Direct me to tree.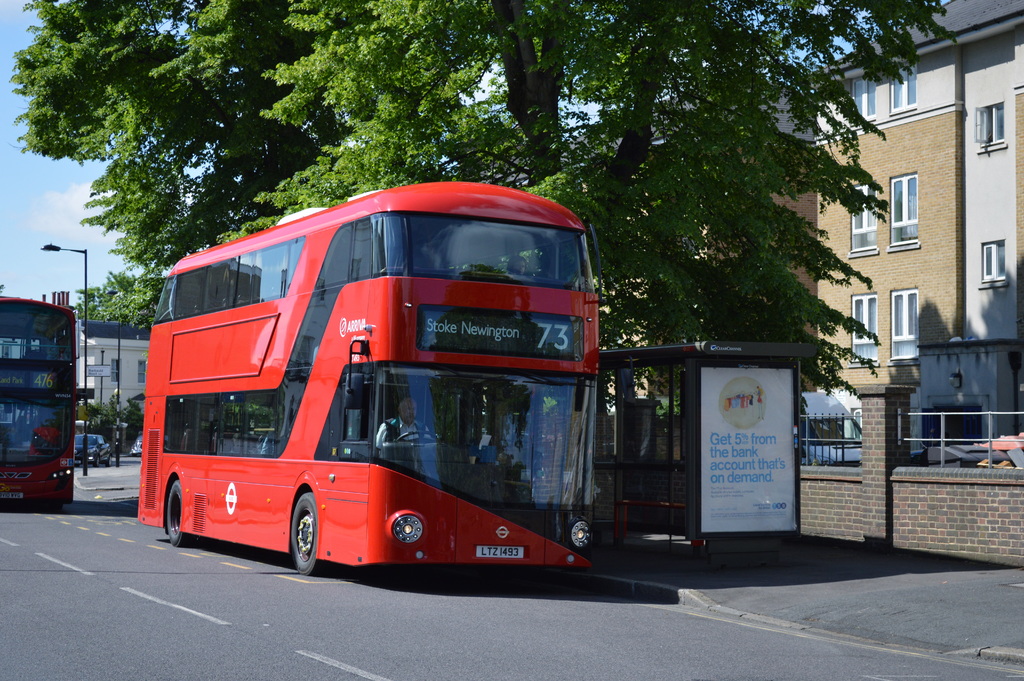
Direction: bbox=(17, 0, 961, 427).
